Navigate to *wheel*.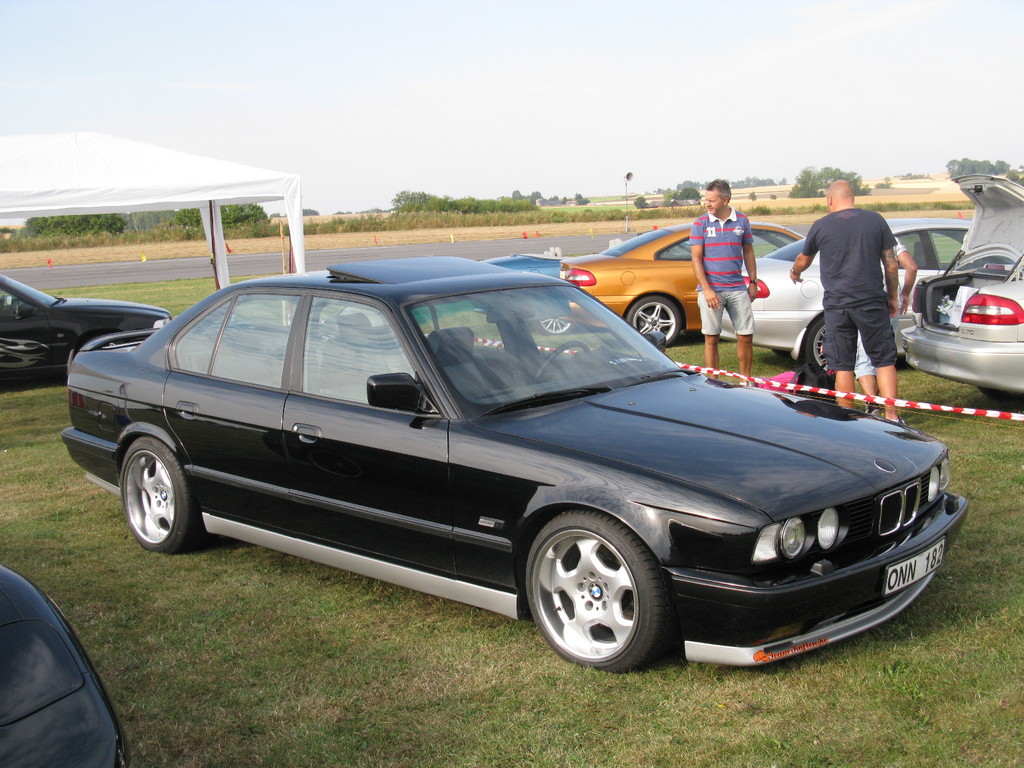
Navigation target: {"left": 529, "top": 318, "right": 573, "bottom": 339}.
